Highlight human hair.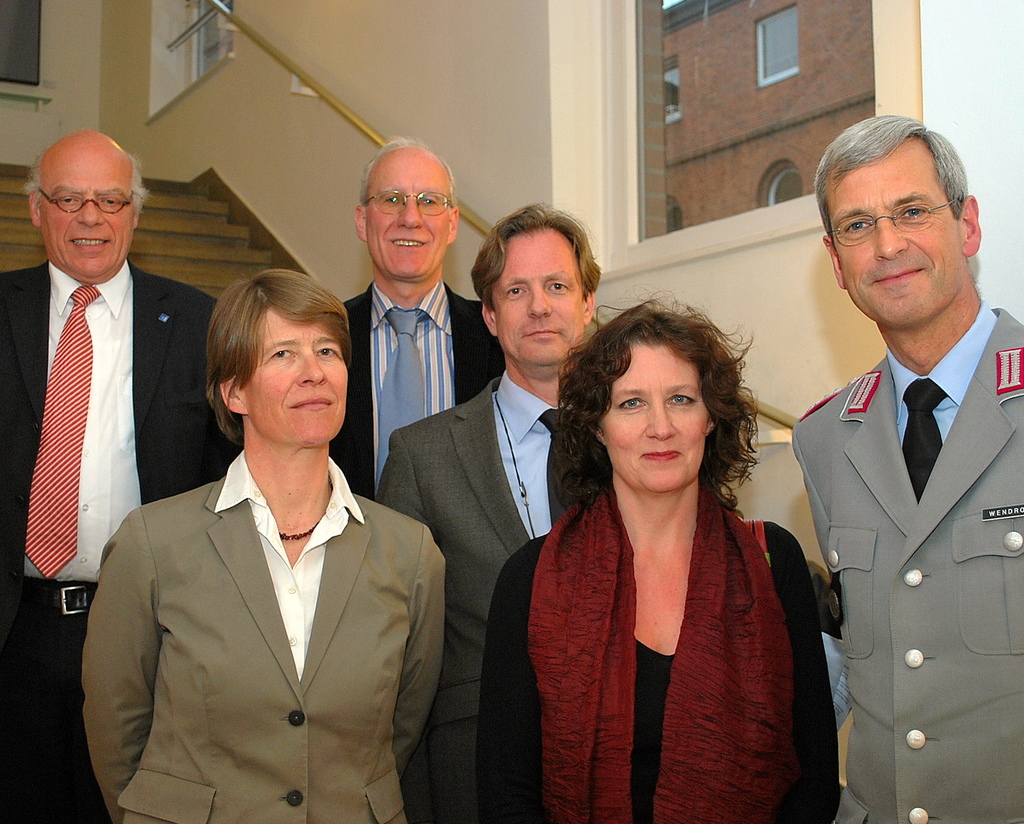
Highlighted region: pyautogui.locateOnScreen(811, 110, 967, 244).
